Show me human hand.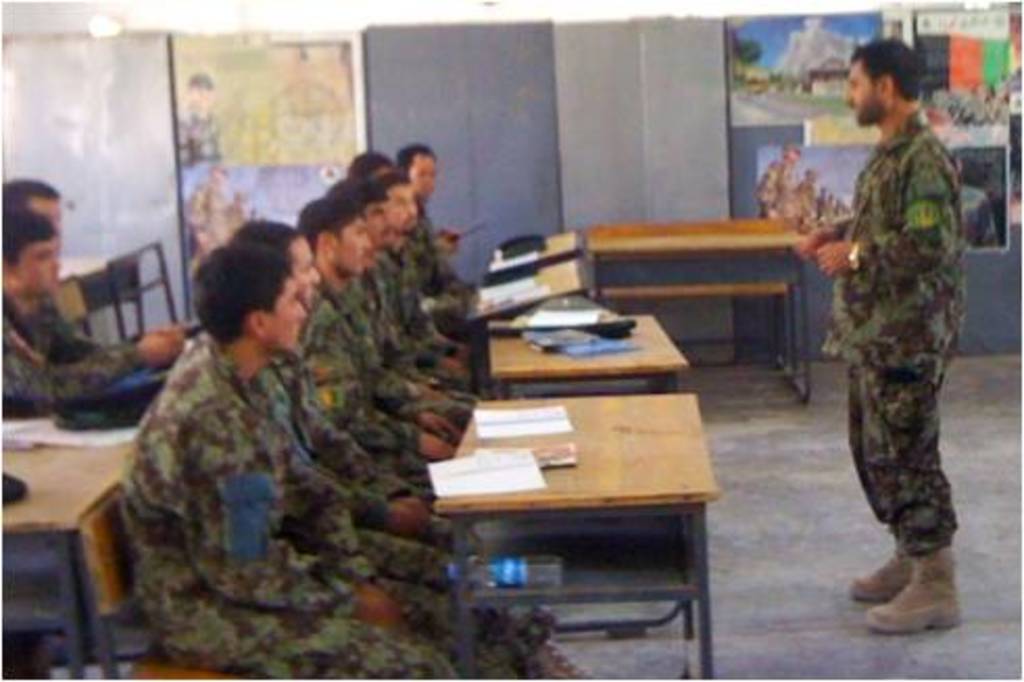
human hand is here: 434 352 476 377.
